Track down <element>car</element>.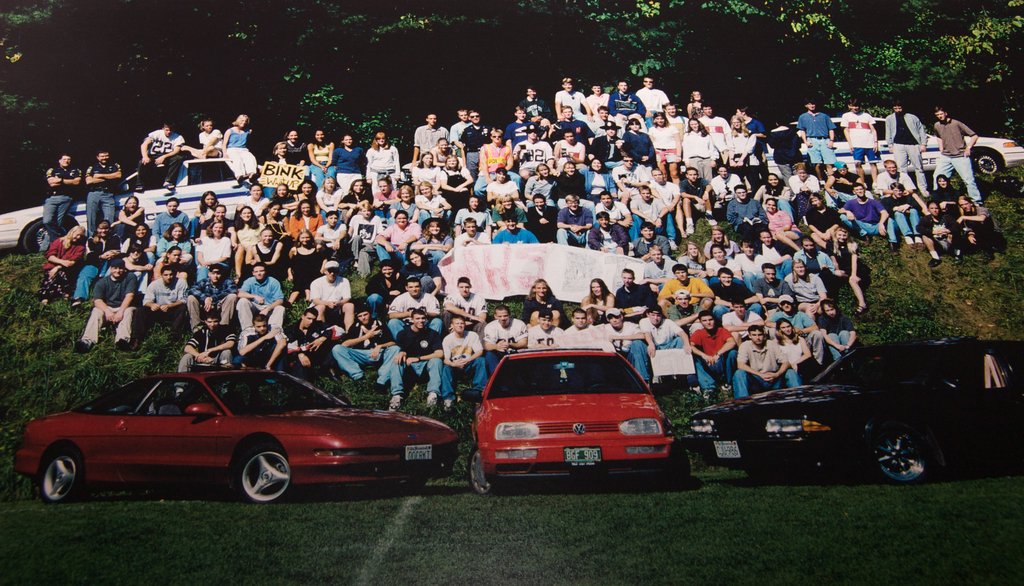
Tracked to <region>0, 156, 246, 254</region>.
